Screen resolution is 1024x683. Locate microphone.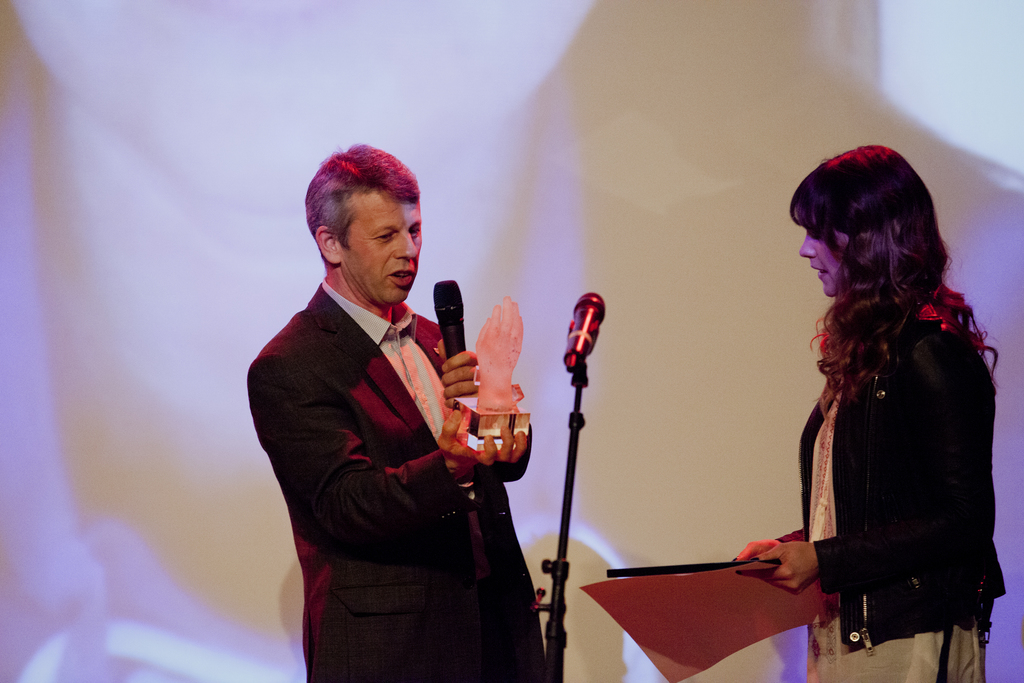
bbox=[435, 278, 464, 407].
